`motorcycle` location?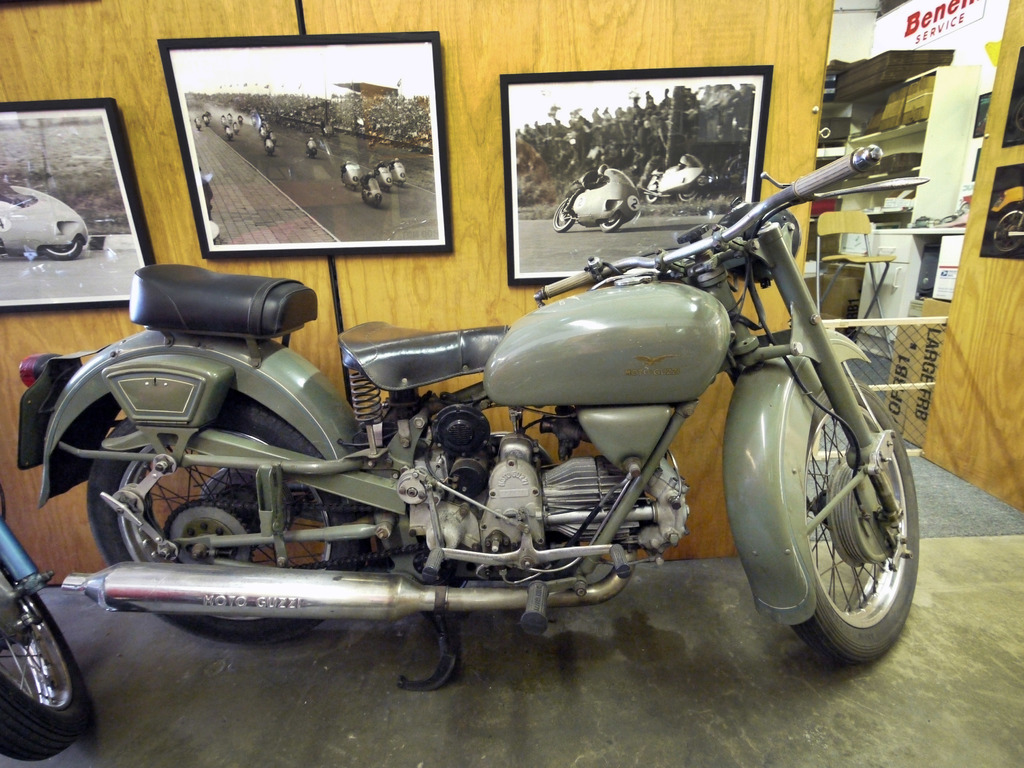
left=33, top=145, right=957, bottom=730
